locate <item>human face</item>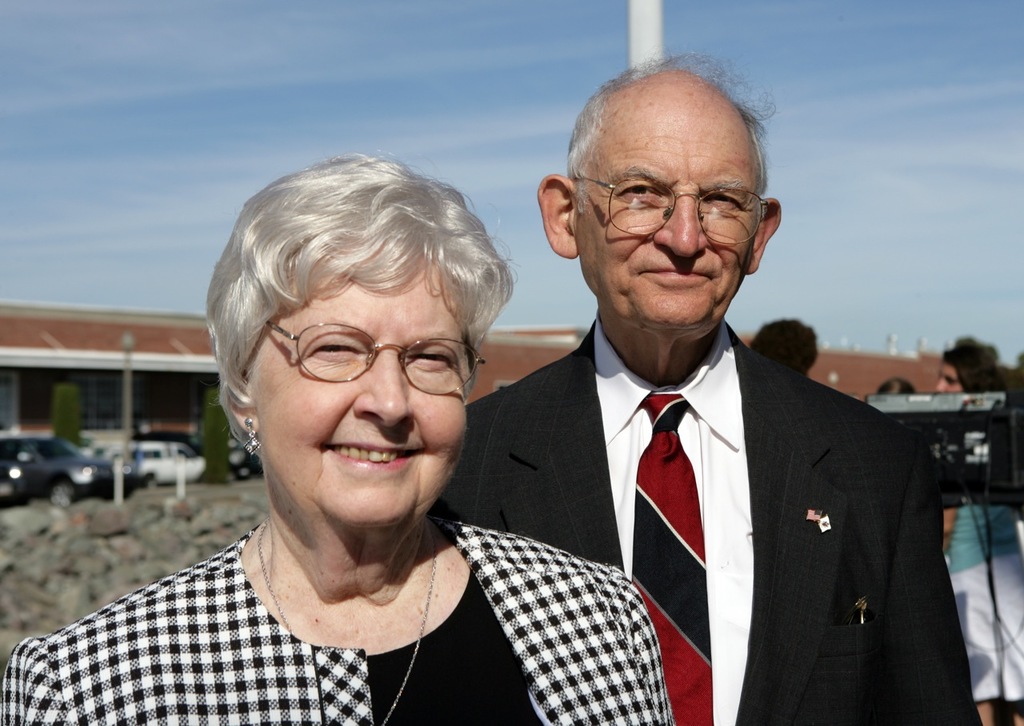
bbox=(580, 83, 753, 327)
